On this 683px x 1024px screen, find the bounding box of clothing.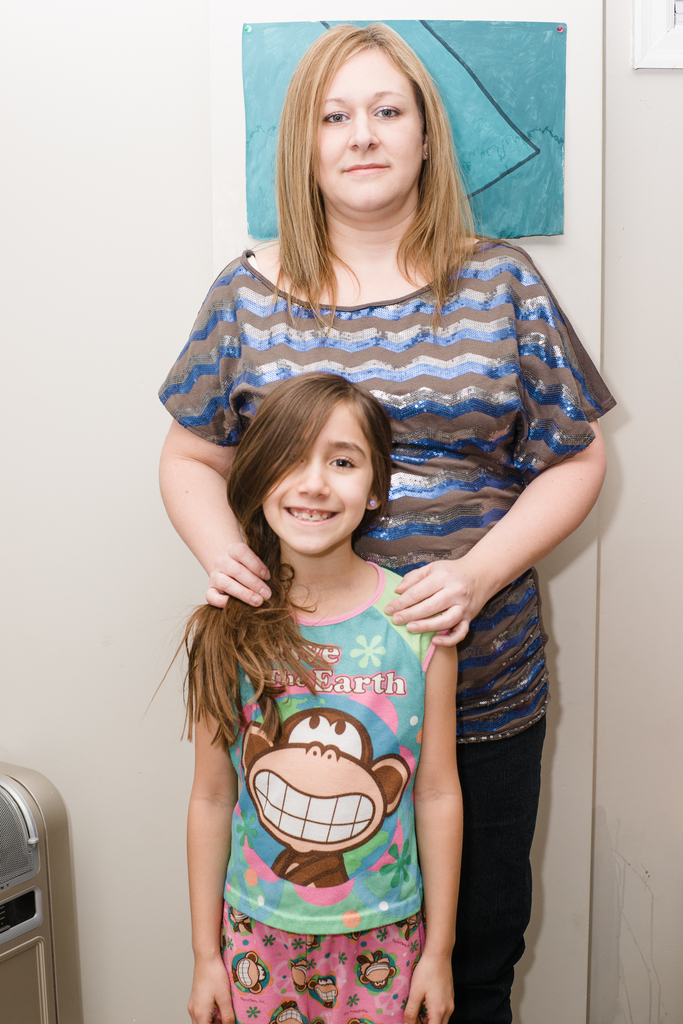
Bounding box: Rect(215, 560, 430, 1023).
